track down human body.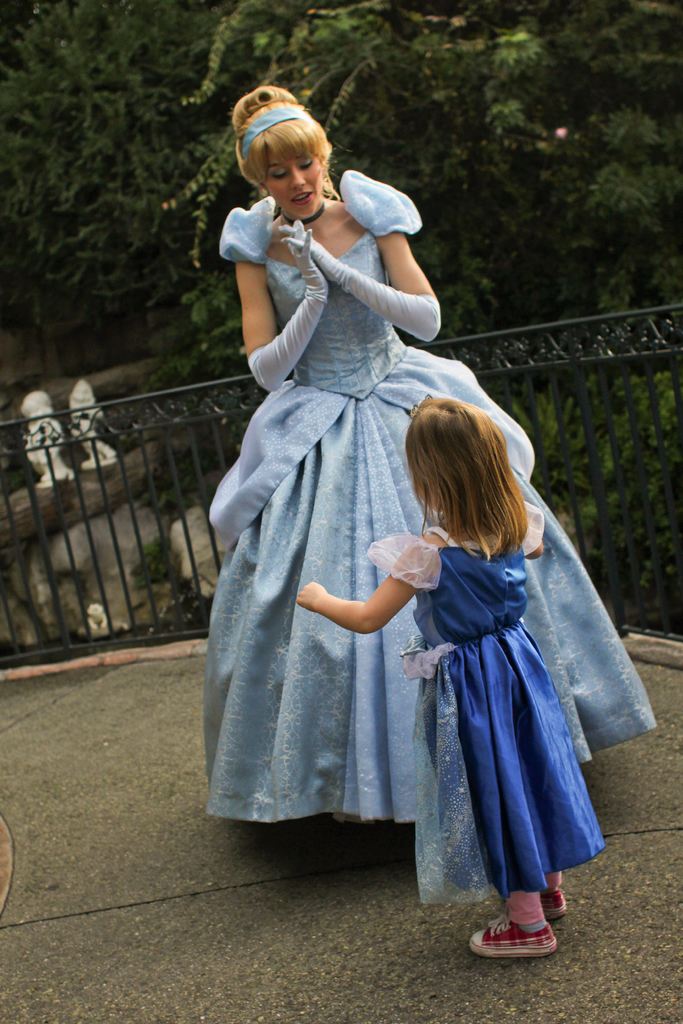
Tracked to pyautogui.locateOnScreen(294, 502, 569, 960).
